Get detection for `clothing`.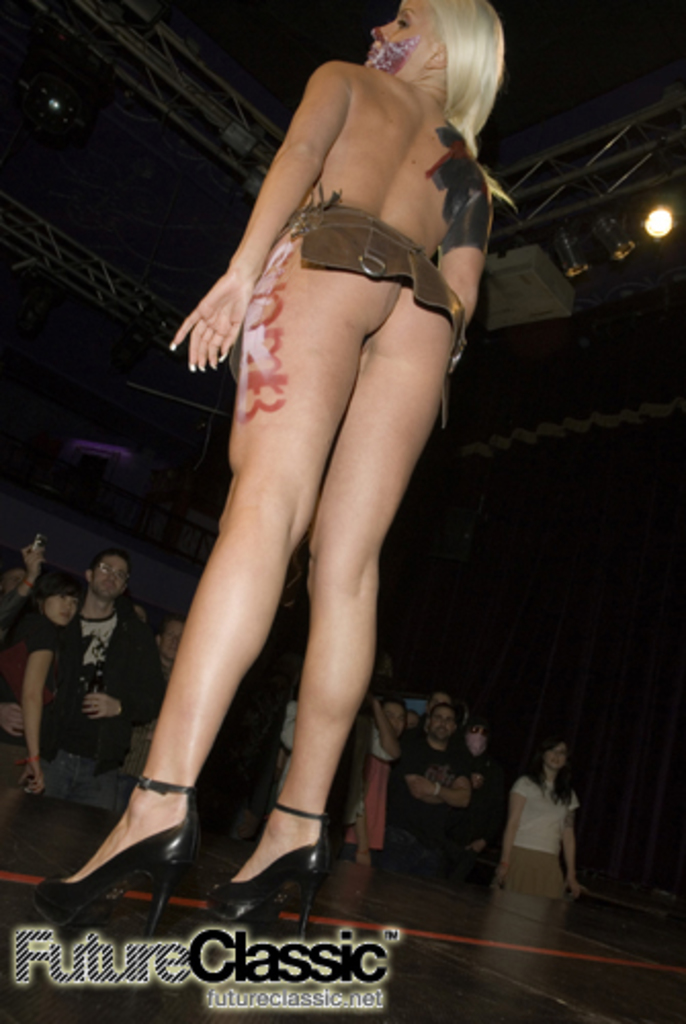
Detection: [x1=383, y1=733, x2=512, y2=874].
